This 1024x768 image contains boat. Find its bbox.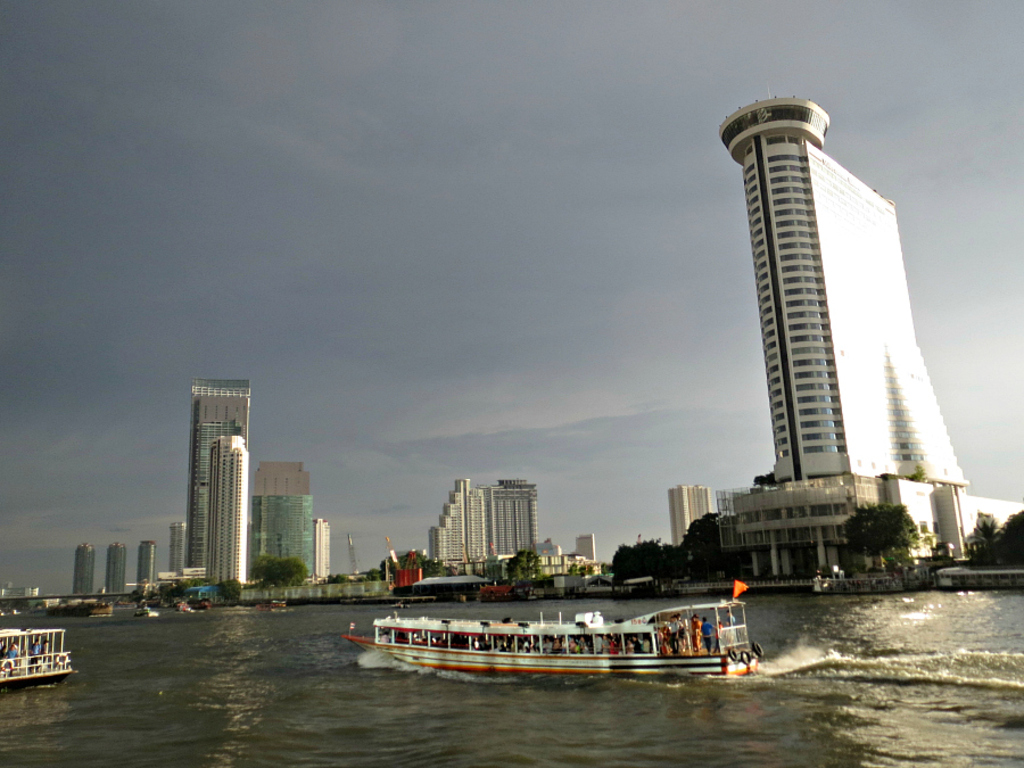
x1=132, y1=603, x2=151, y2=619.
